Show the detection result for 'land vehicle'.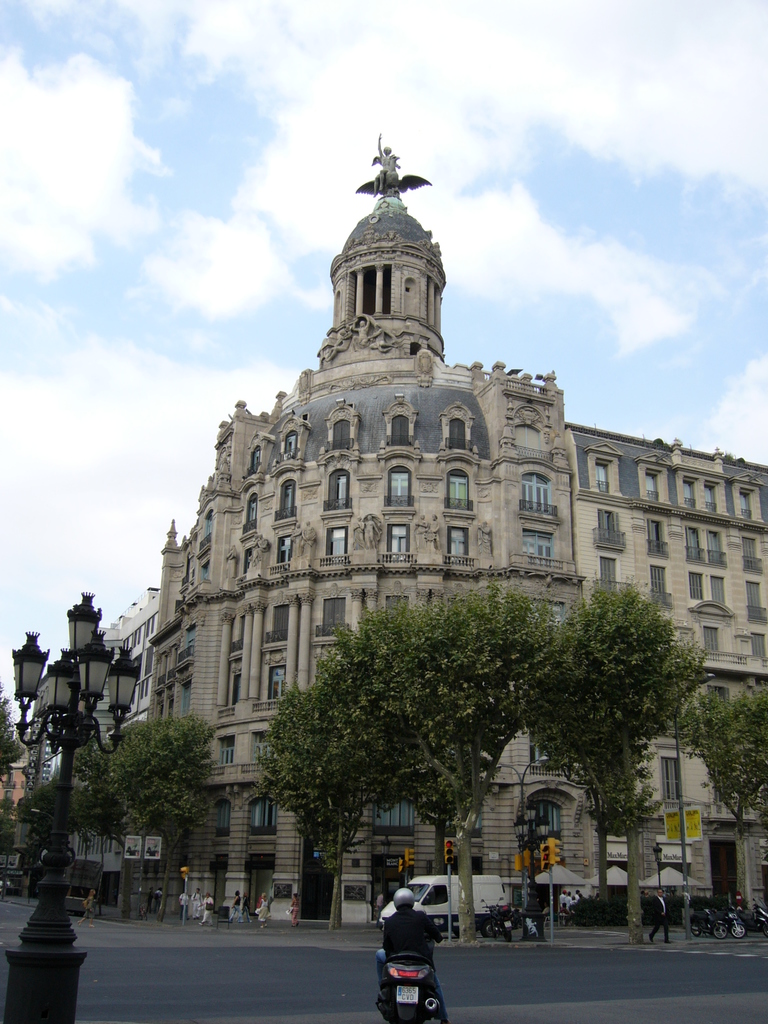
left=753, top=901, right=767, bottom=941.
